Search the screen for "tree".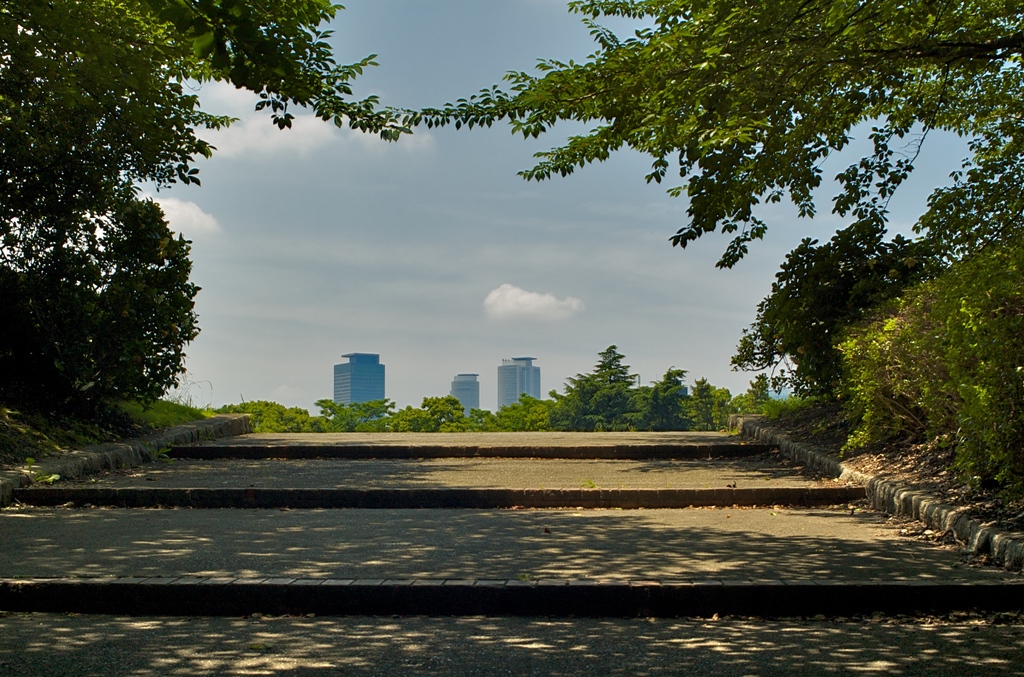
Found at [378, 0, 1023, 274].
